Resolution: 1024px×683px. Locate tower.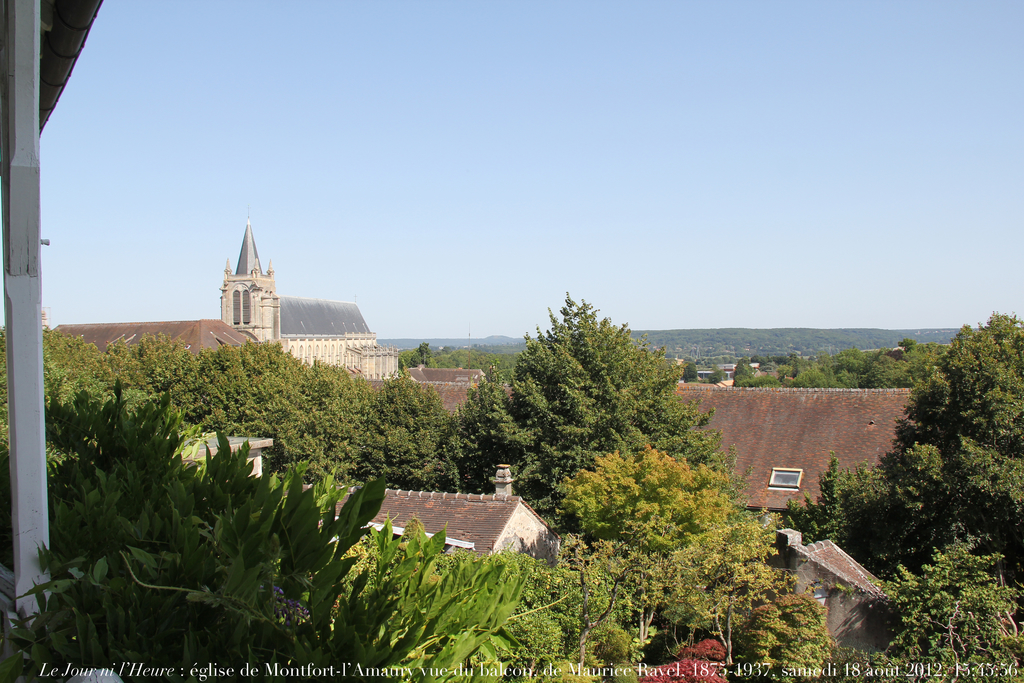
bbox=[205, 190, 291, 397].
